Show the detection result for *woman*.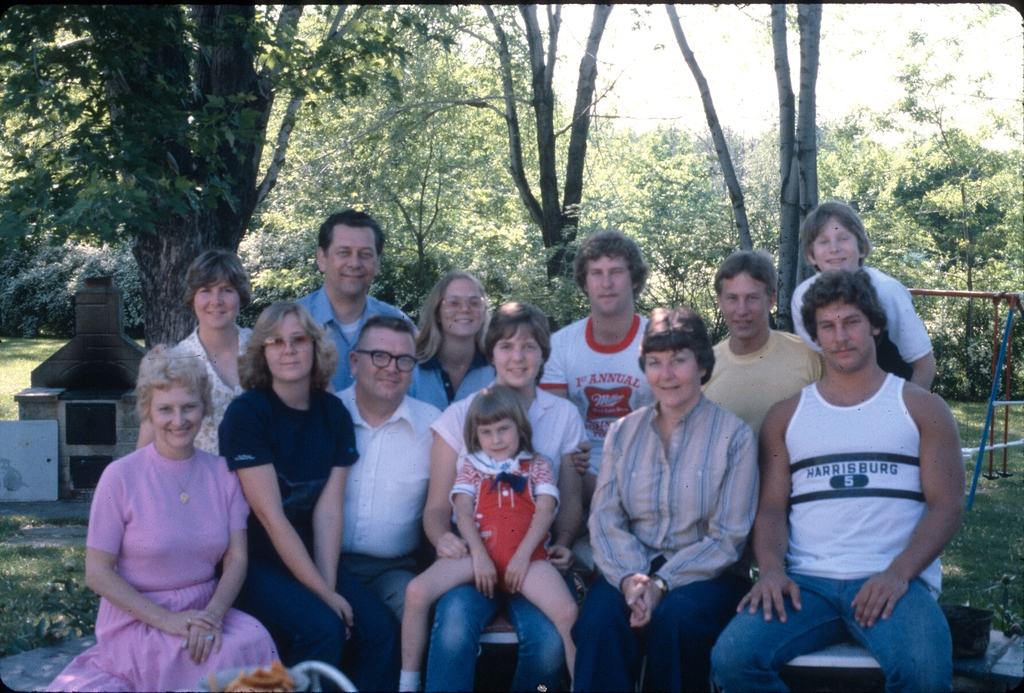
[x1=132, y1=245, x2=252, y2=456].
